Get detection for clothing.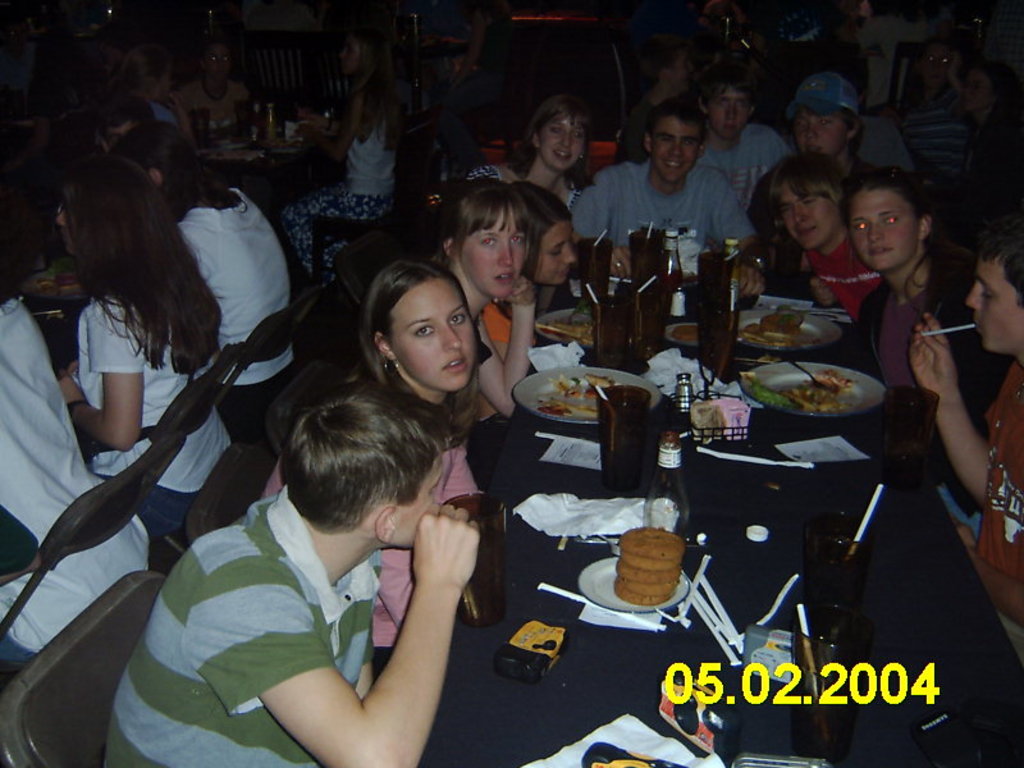
Detection: left=283, top=97, right=398, bottom=294.
